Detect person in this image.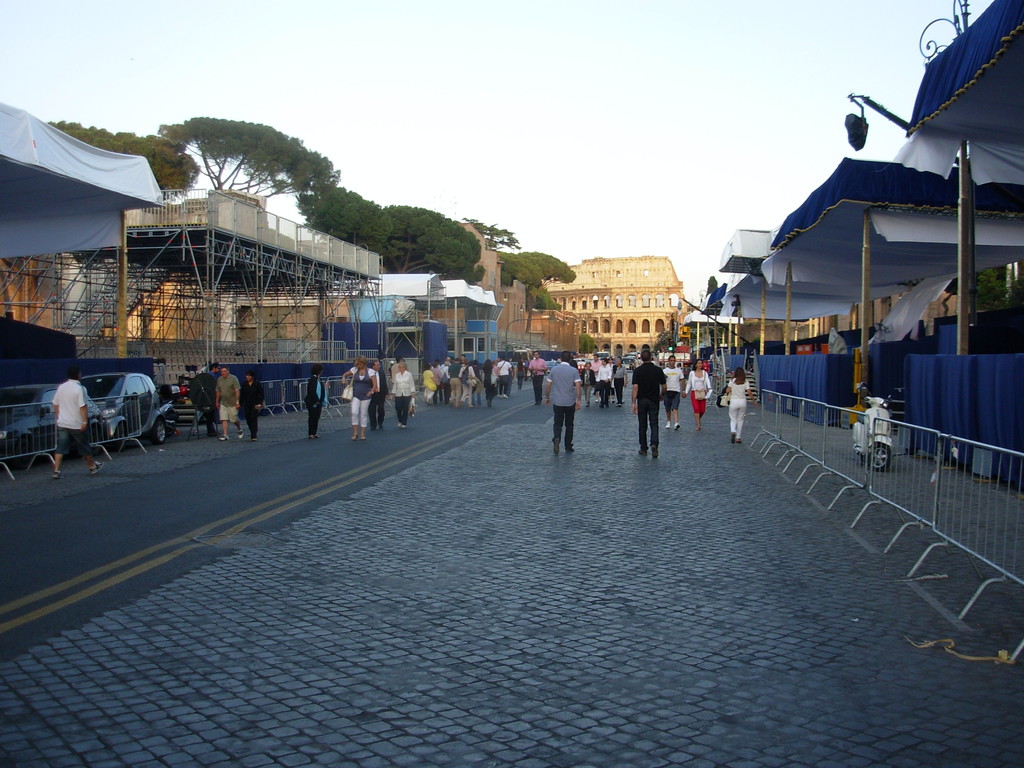
Detection: 659 346 689 438.
